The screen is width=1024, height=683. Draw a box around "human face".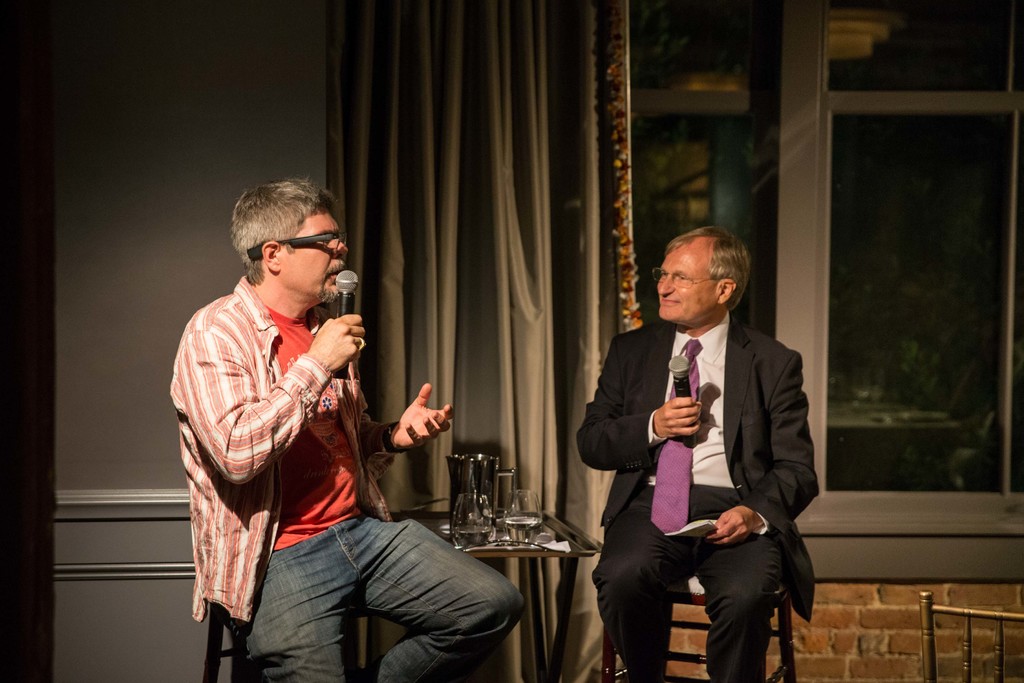
left=657, top=245, right=723, bottom=324.
